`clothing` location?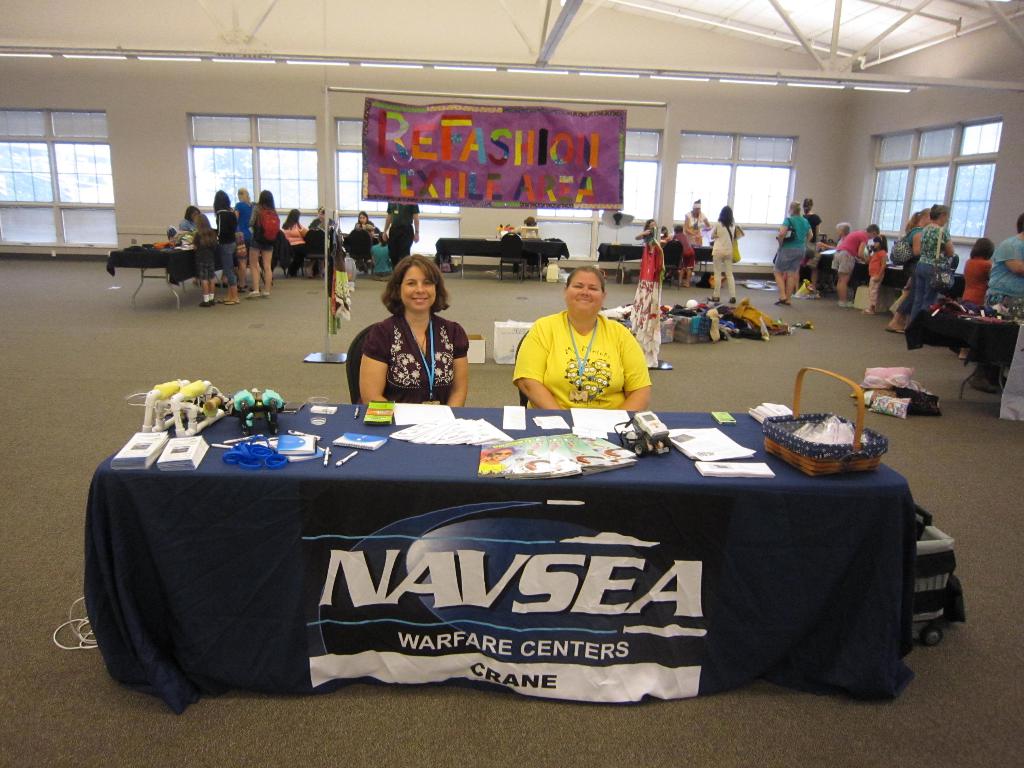
803/212/824/226
